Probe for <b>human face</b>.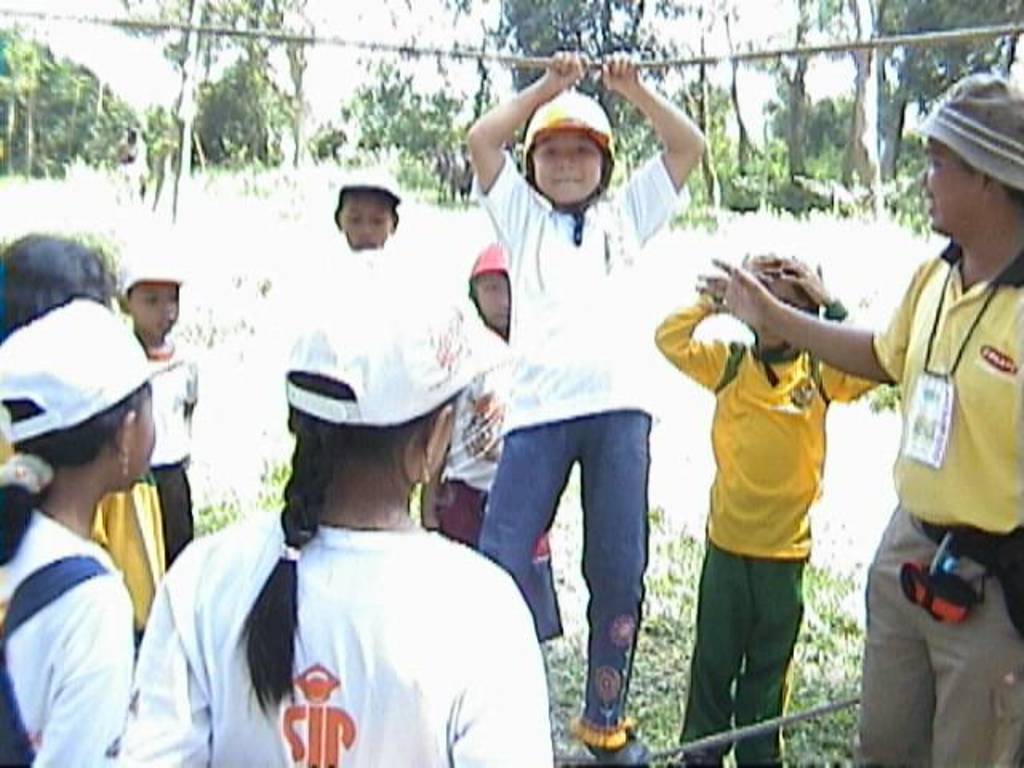
Probe result: [915,139,1016,240].
